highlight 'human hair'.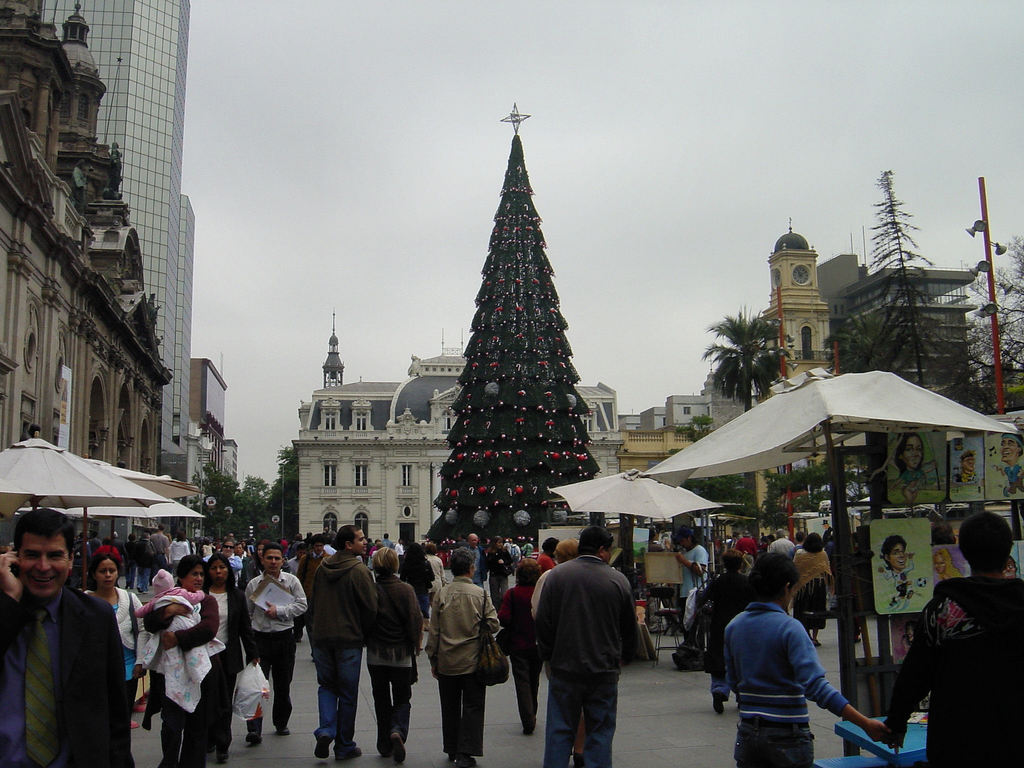
Highlighted region: 960/452/972/468.
